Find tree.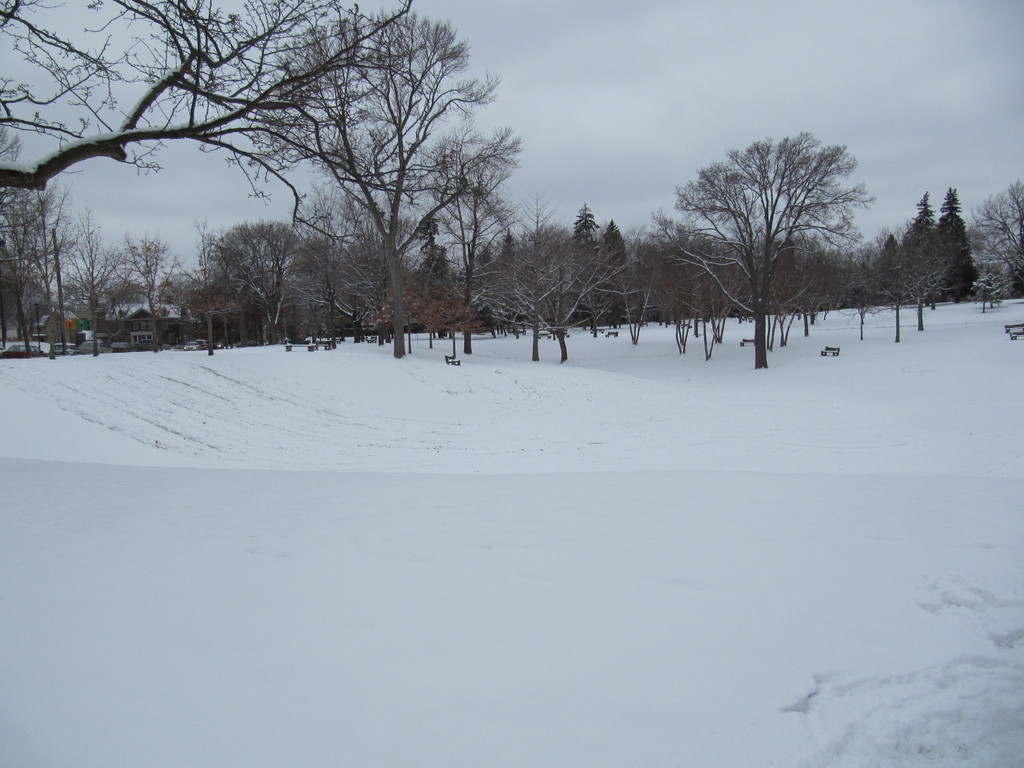
bbox=[241, 1, 490, 360].
